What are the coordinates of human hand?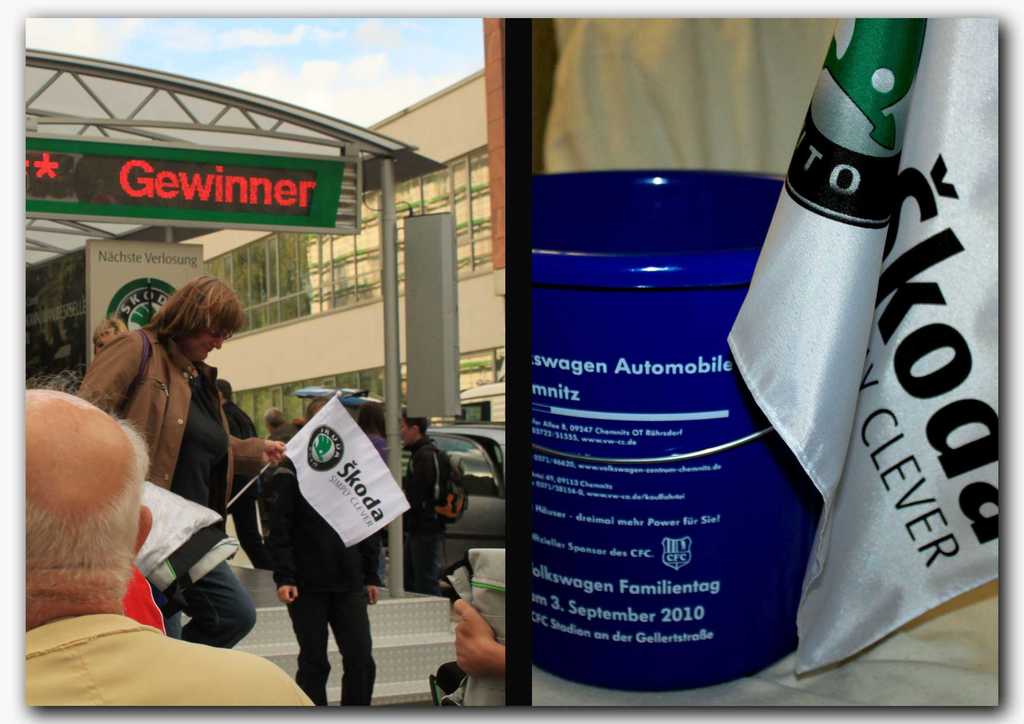
<box>448,598,495,678</box>.
